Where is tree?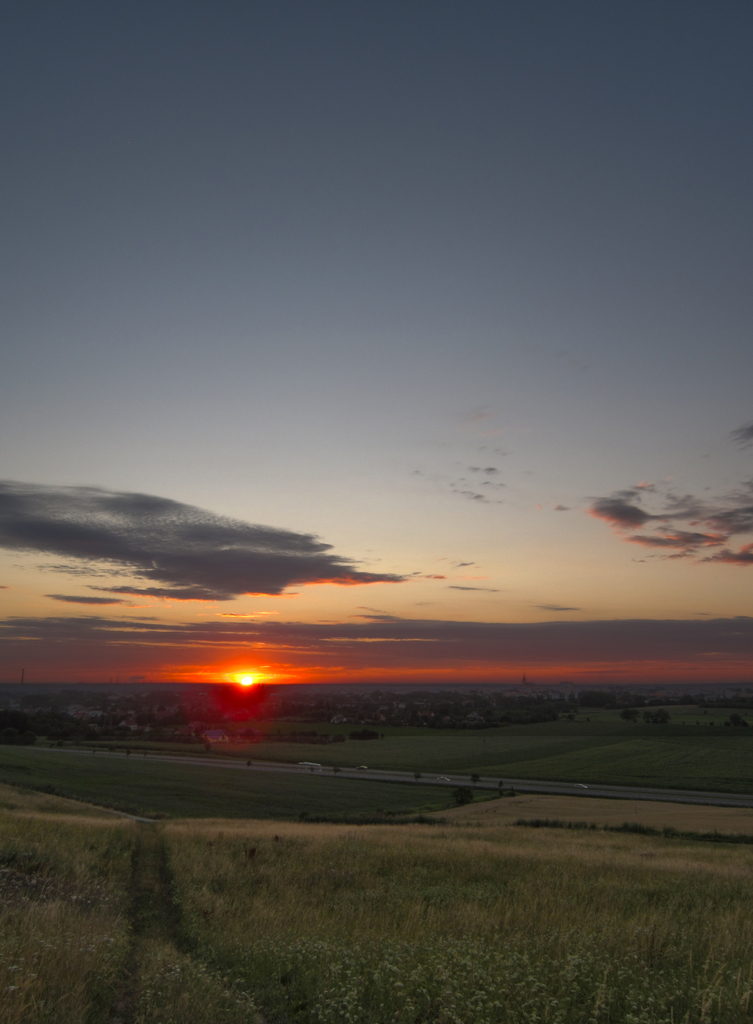
box=[91, 750, 96, 755].
